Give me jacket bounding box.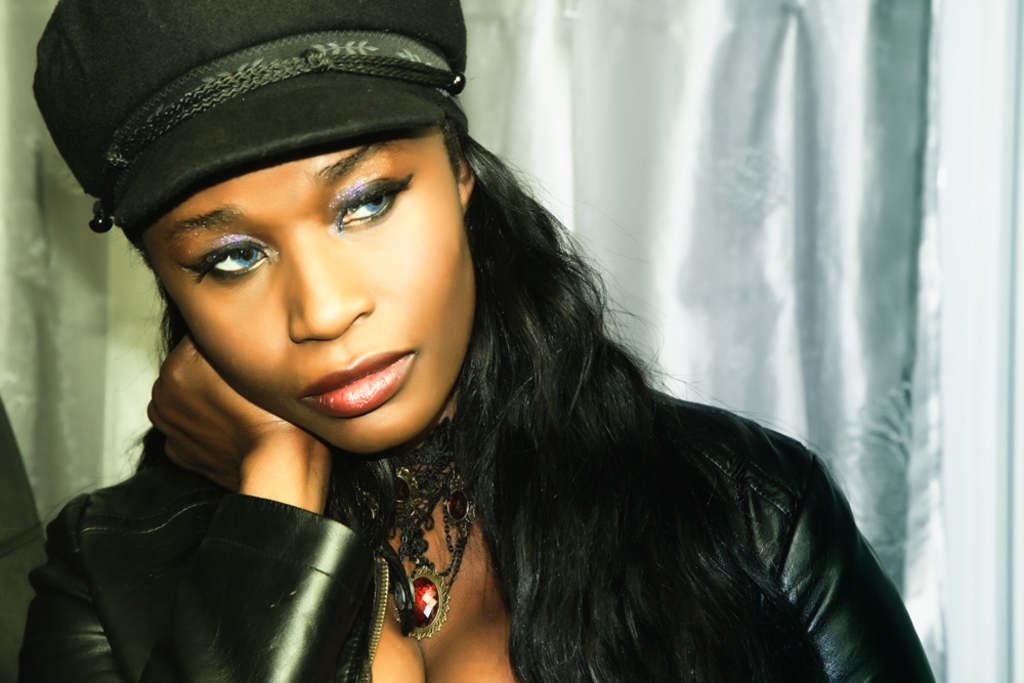
{"x1": 13, "y1": 386, "x2": 937, "y2": 682}.
